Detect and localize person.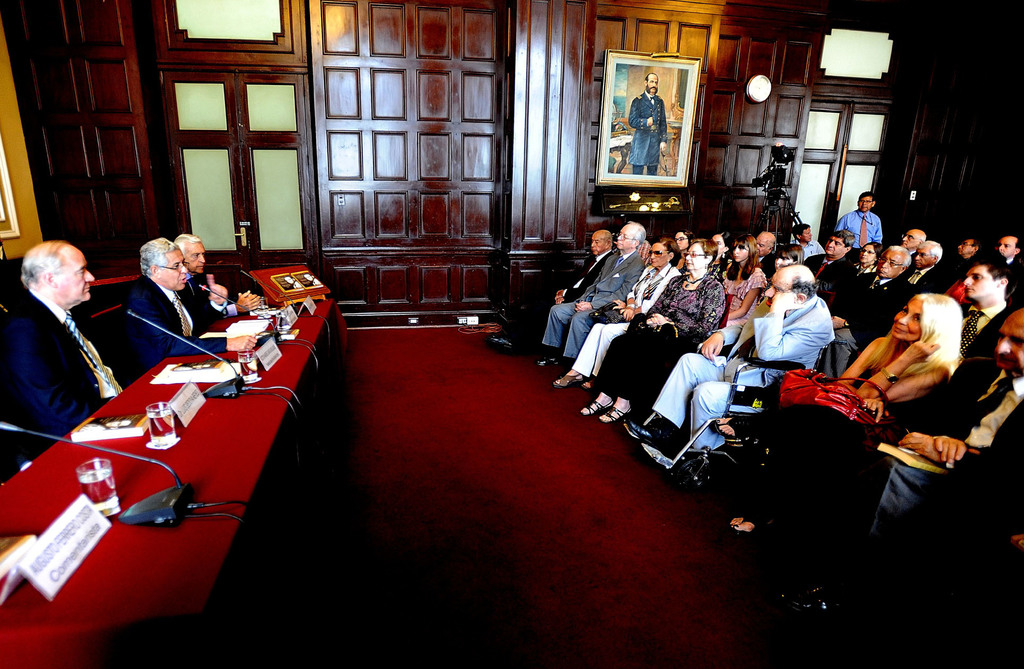
Localized at <bbox>623, 74, 664, 177</bbox>.
